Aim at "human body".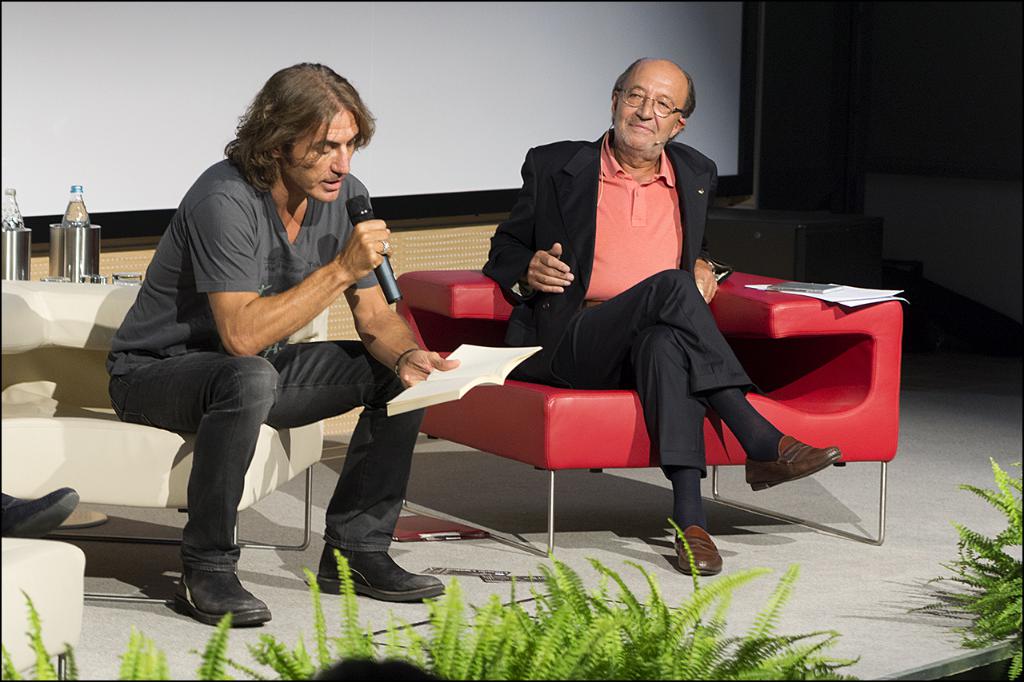
Aimed at Rect(485, 128, 844, 576).
